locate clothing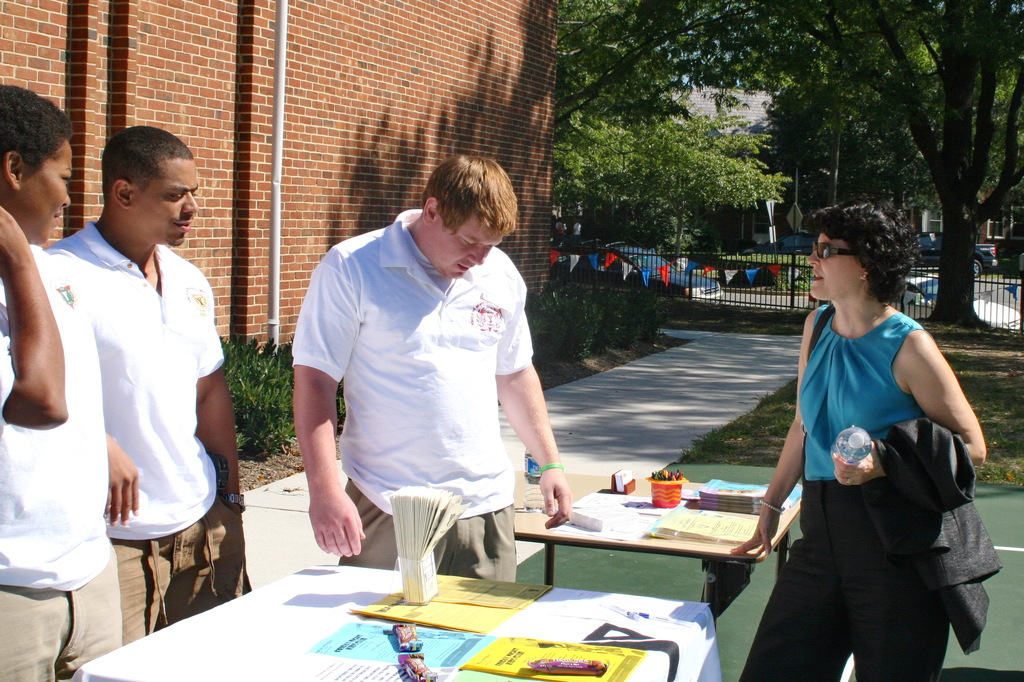
detection(50, 212, 222, 616)
